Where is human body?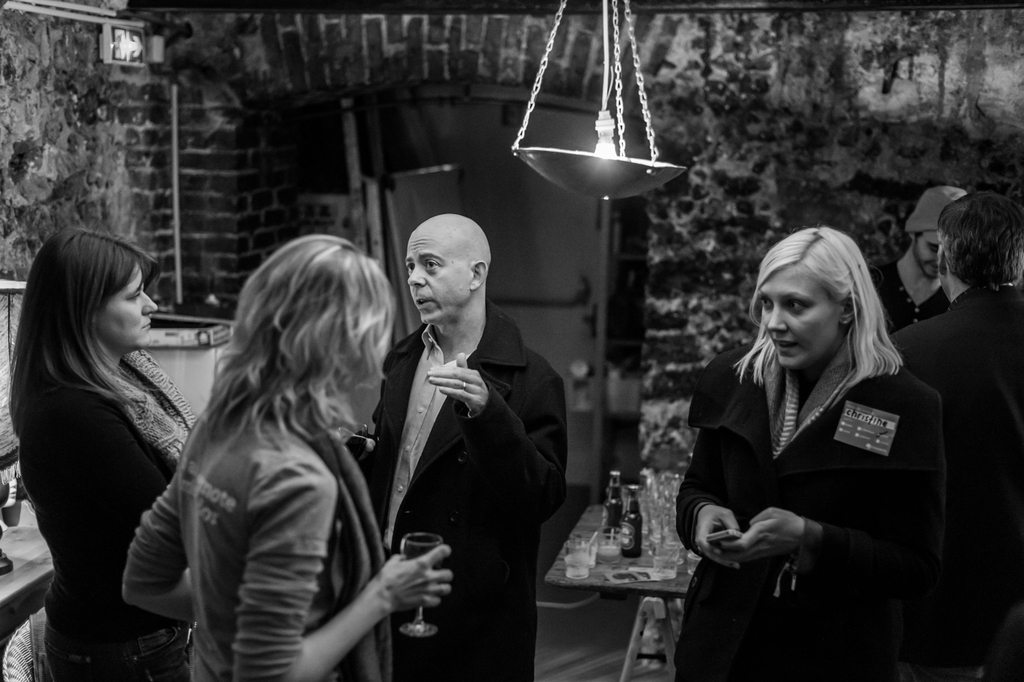
bbox=[124, 391, 454, 681].
